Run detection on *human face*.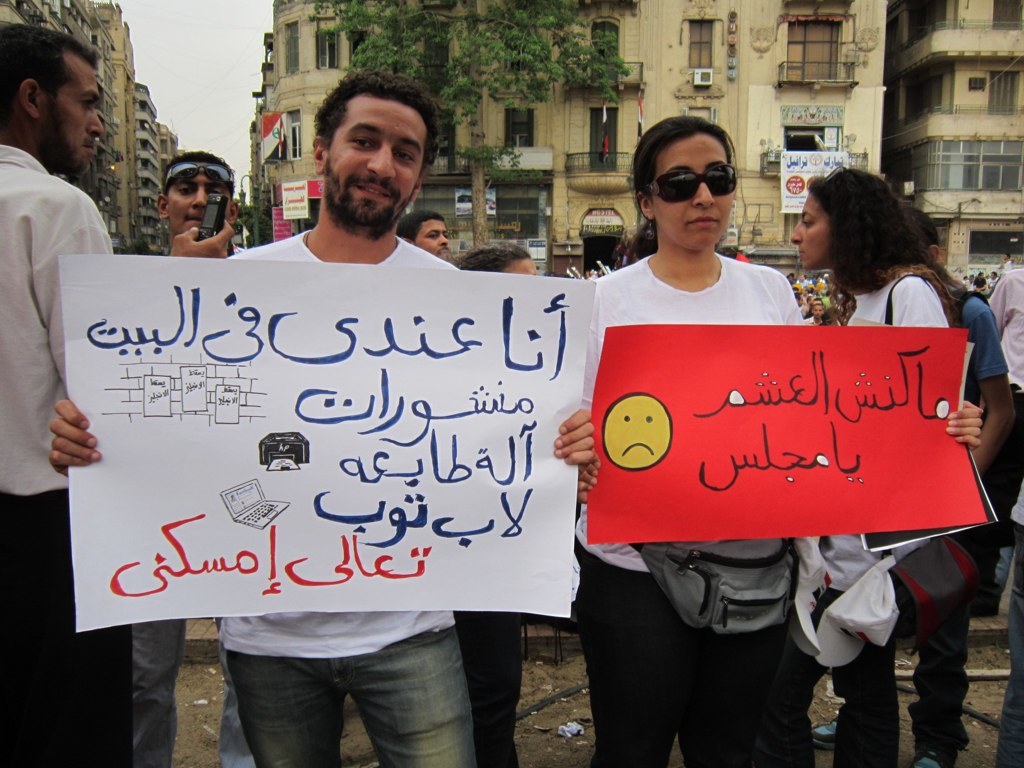
Result: <bbox>165, 171, 222, 237</bbox>.
